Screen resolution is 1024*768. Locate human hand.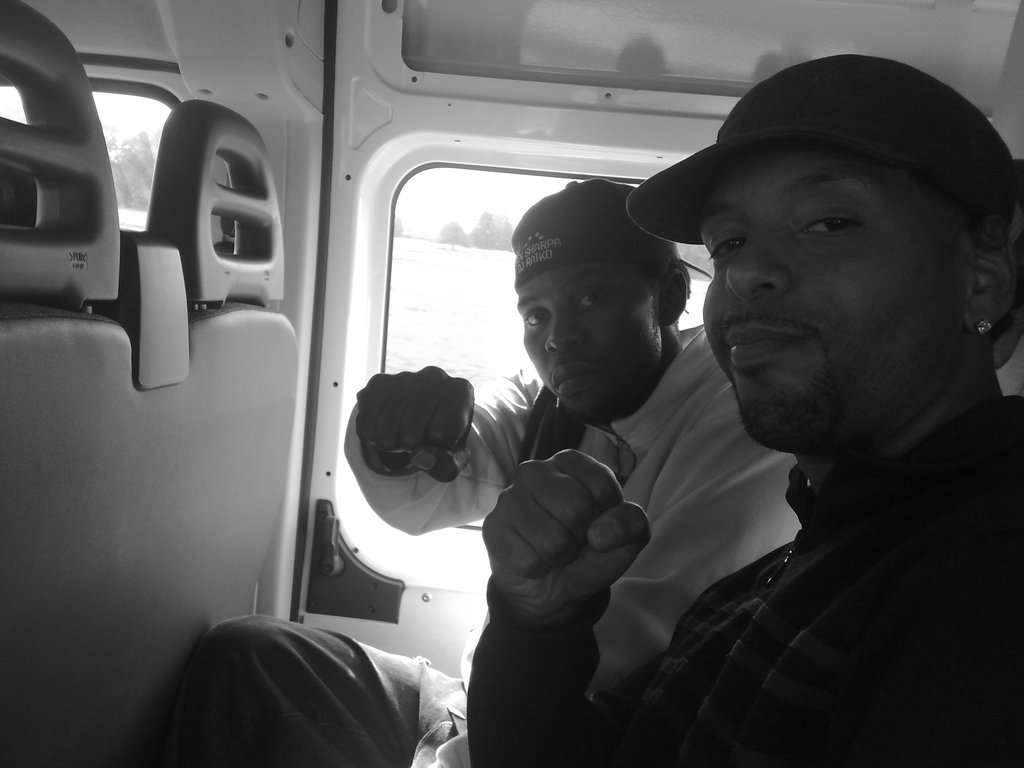
detection(357, 363, 477, 484).
